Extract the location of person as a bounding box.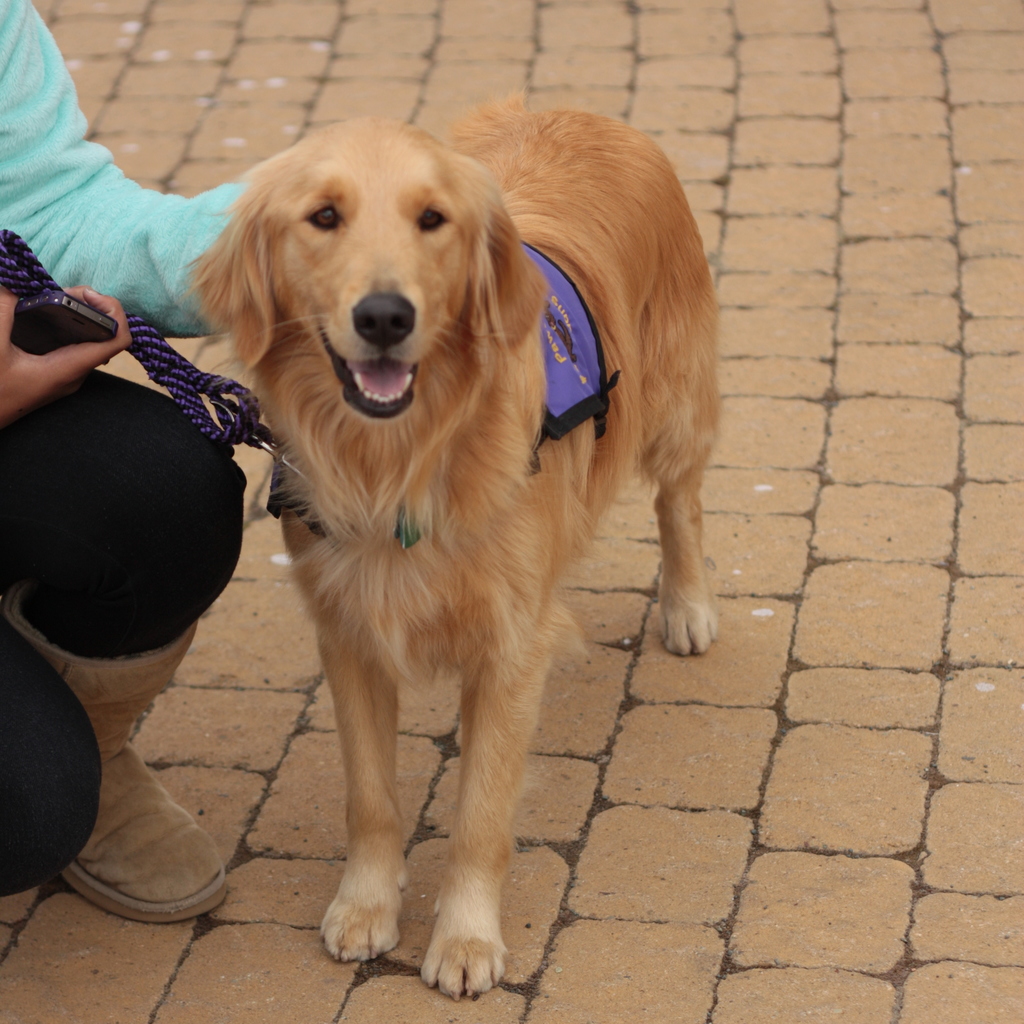
detection(0, 1, 250, 916).
